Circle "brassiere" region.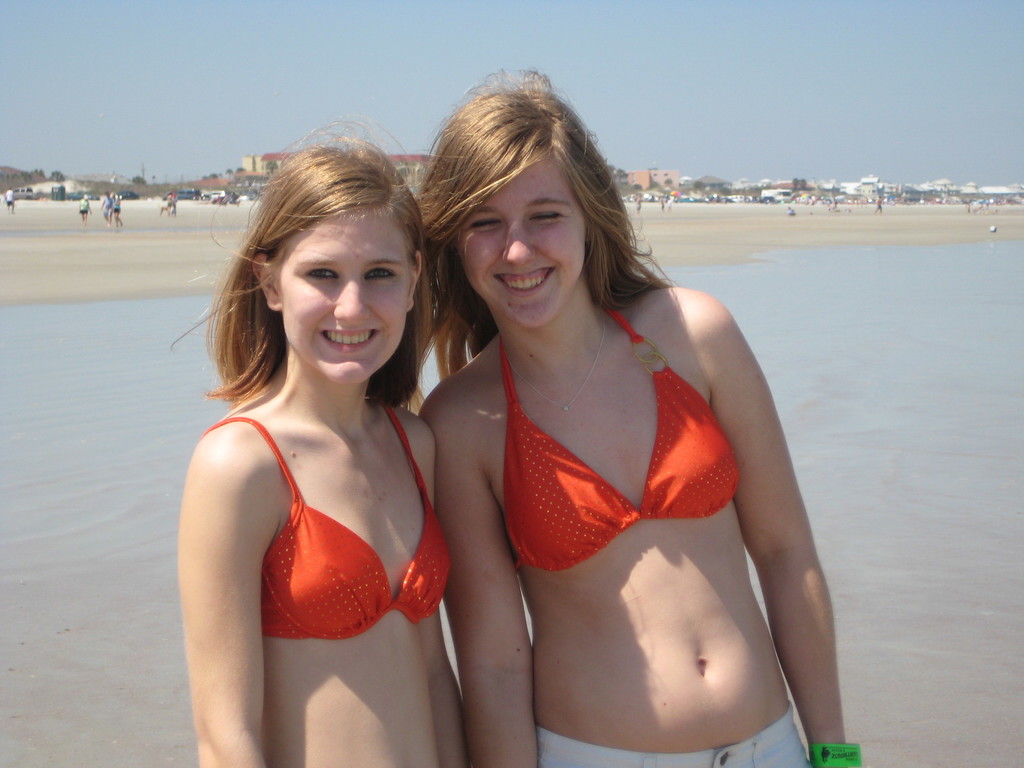
Region: {"left": 498, "top": 301, "right": 739, "bottom": 575}.
